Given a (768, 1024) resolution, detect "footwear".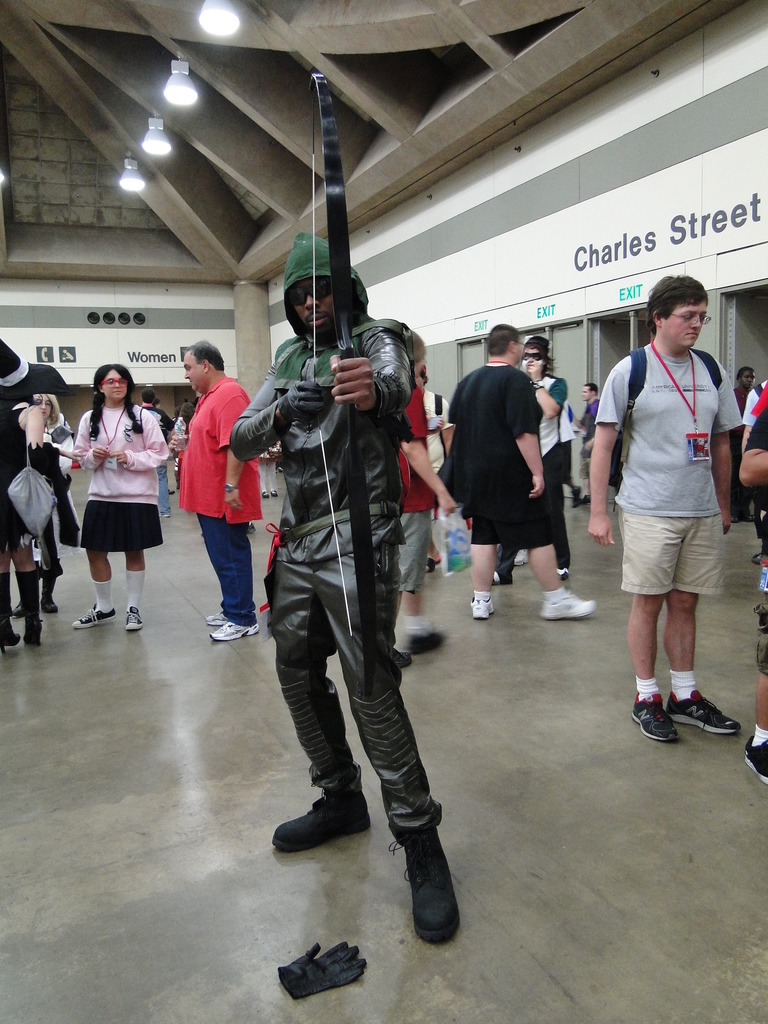
rect(632, 692, 680, 745).
